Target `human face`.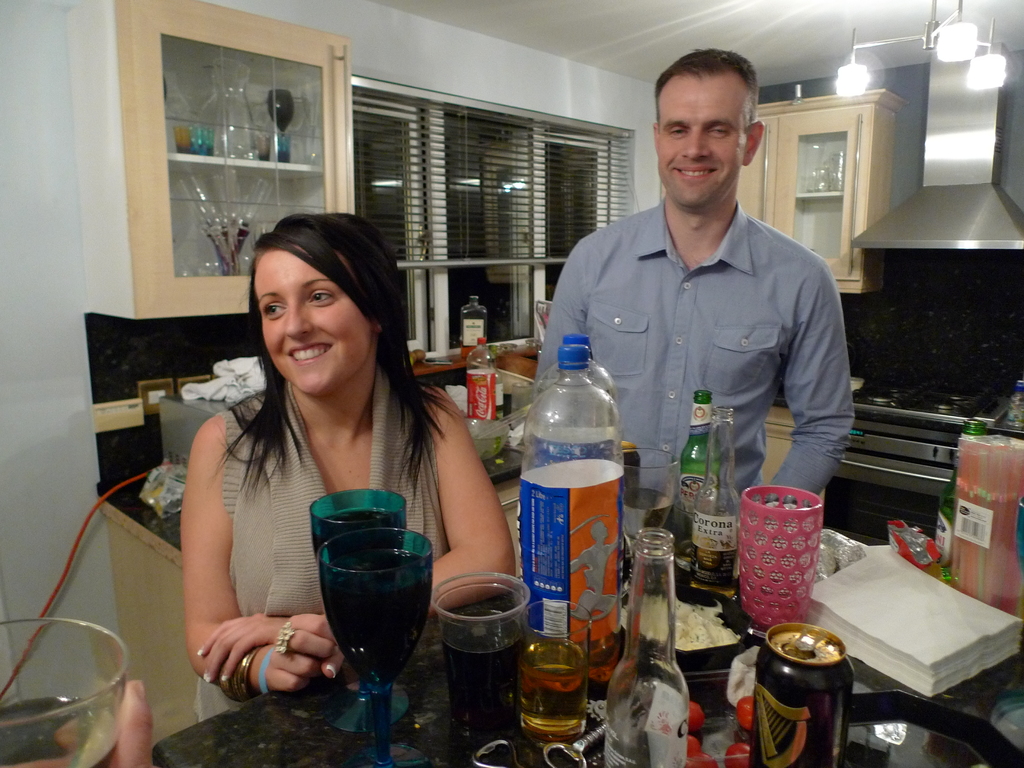
Target region: (657,68,744,202).
